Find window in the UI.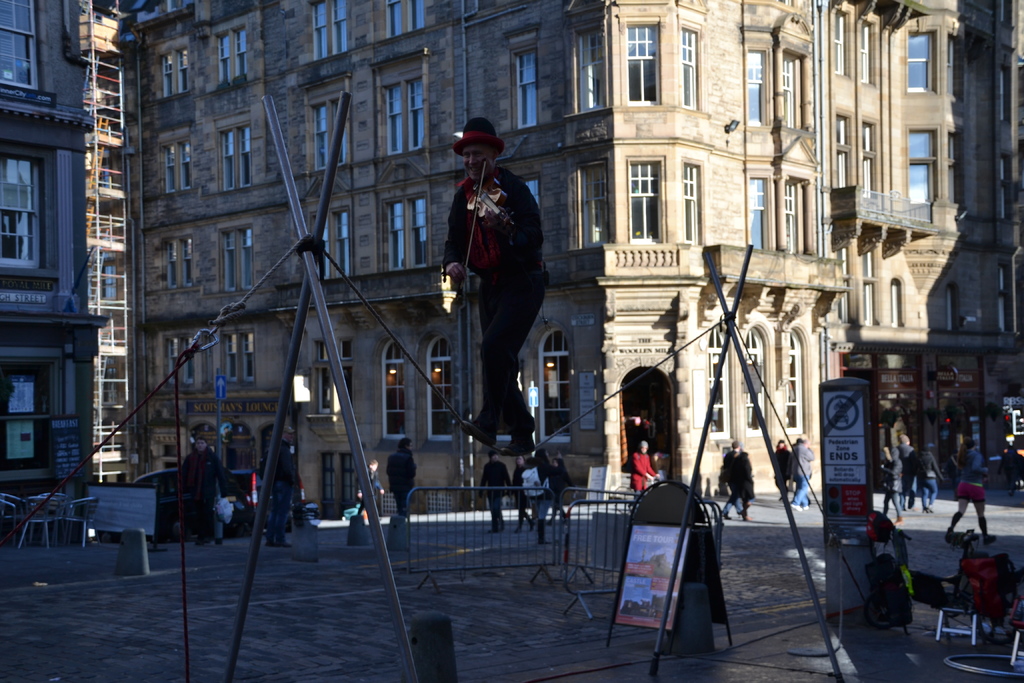
UI element at {"left": 628, "top": 156, "right": 663, "bottom": 244}.
